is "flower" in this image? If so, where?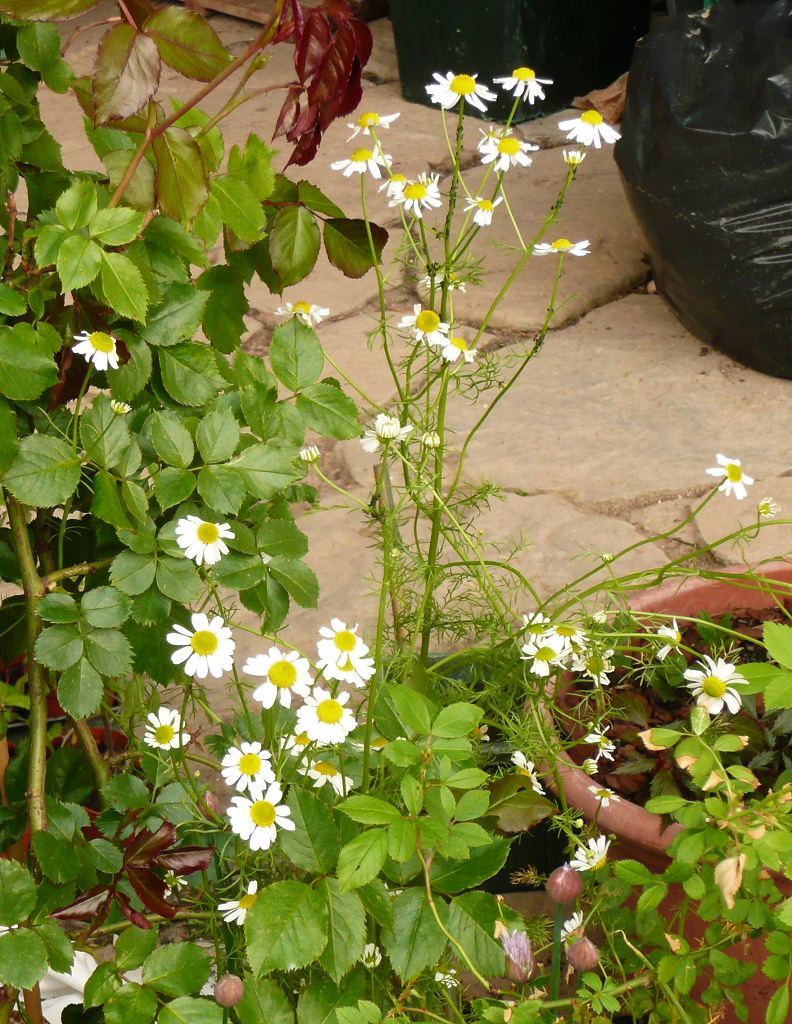
Yes, at [left=479, top=125, right=541, bottom=171].
